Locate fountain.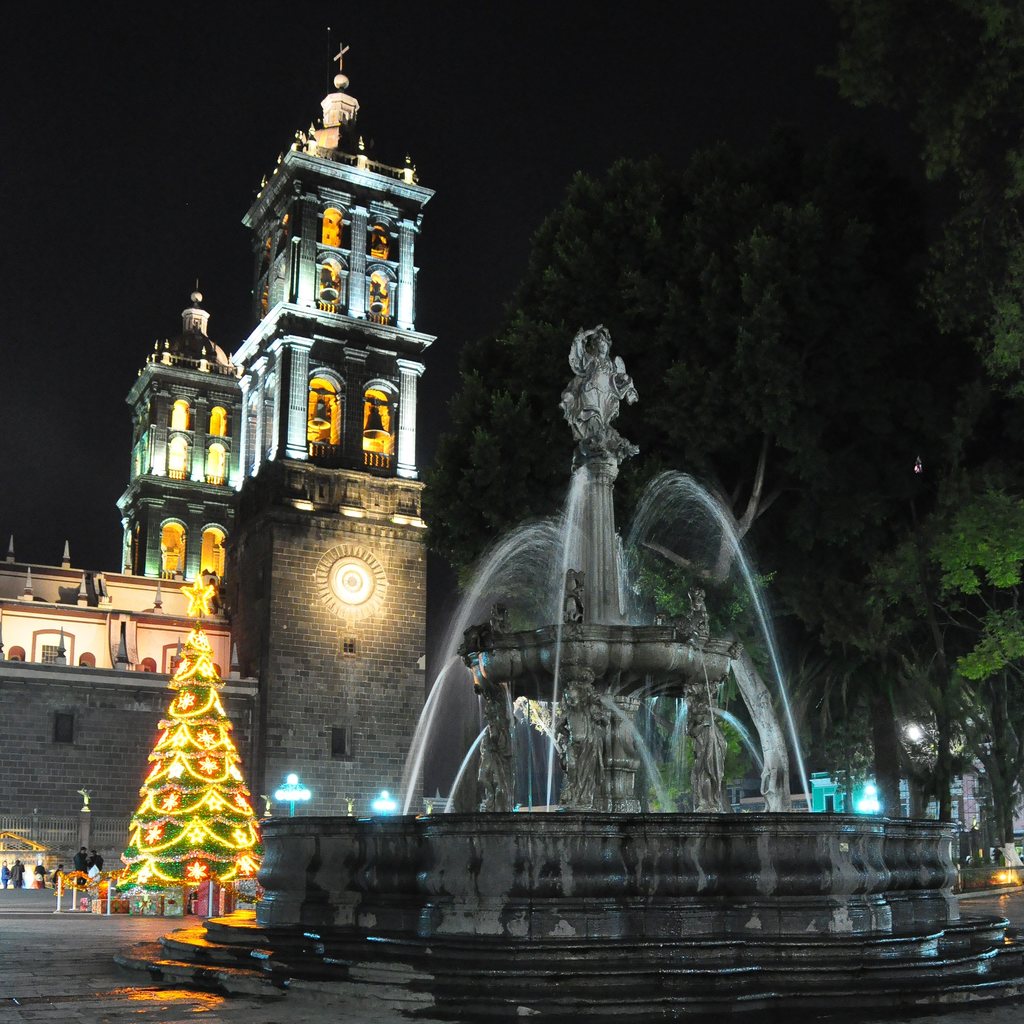
Bounding box: select_region(310, 297, 948, 873).
